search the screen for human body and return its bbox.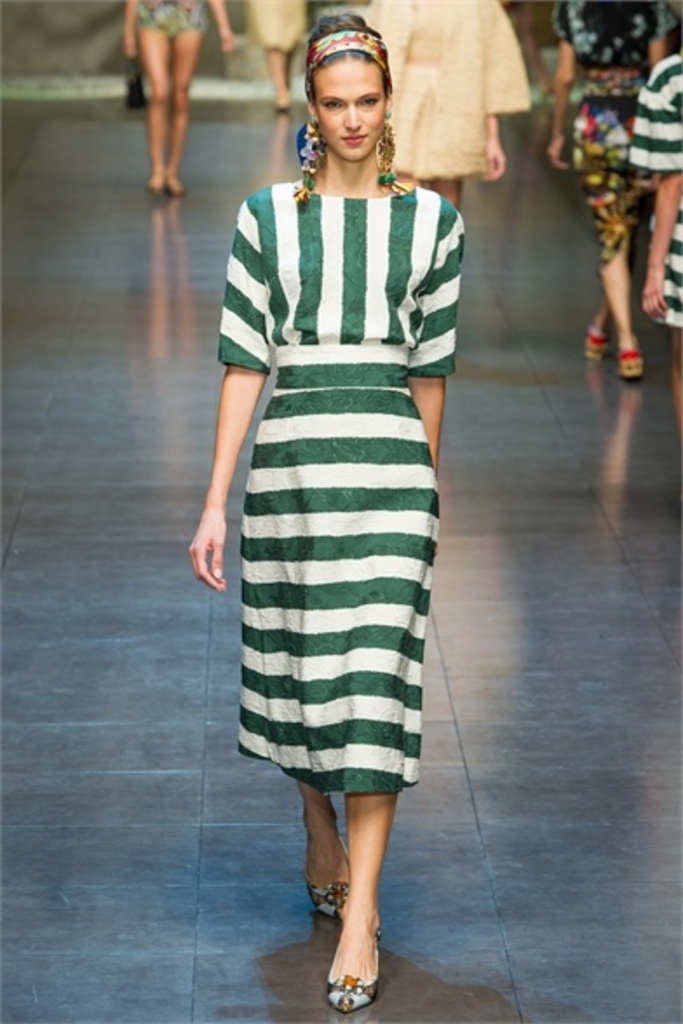
Found: {"x1": 183, "y1": 7, "x2": 495, "y2": 1019}.
